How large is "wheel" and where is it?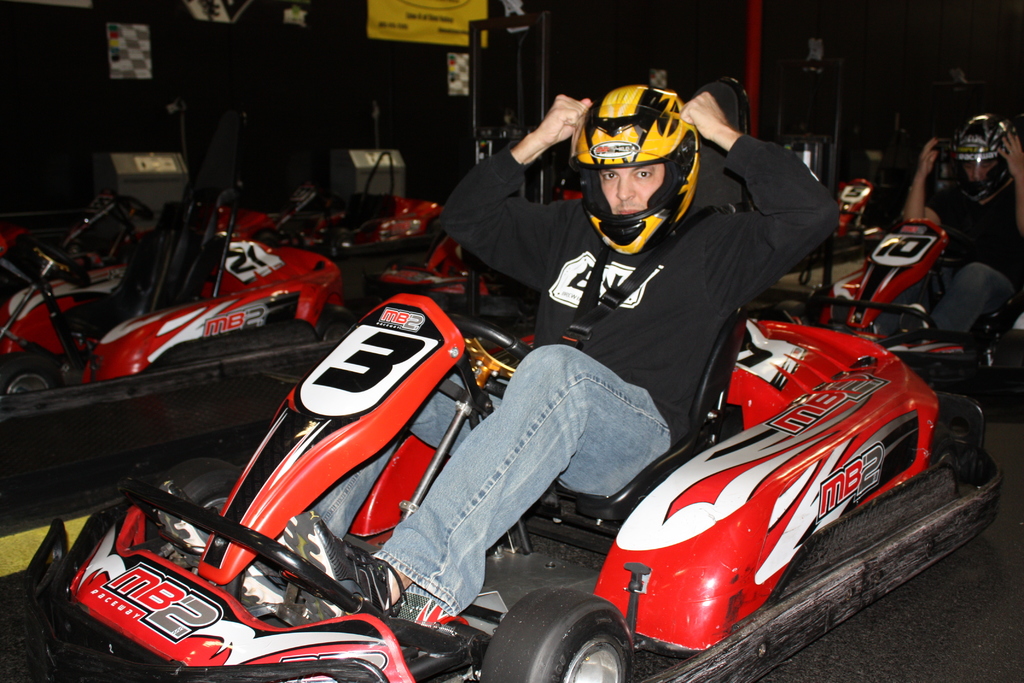
Bounding box: (260, 226, 274, 245).
